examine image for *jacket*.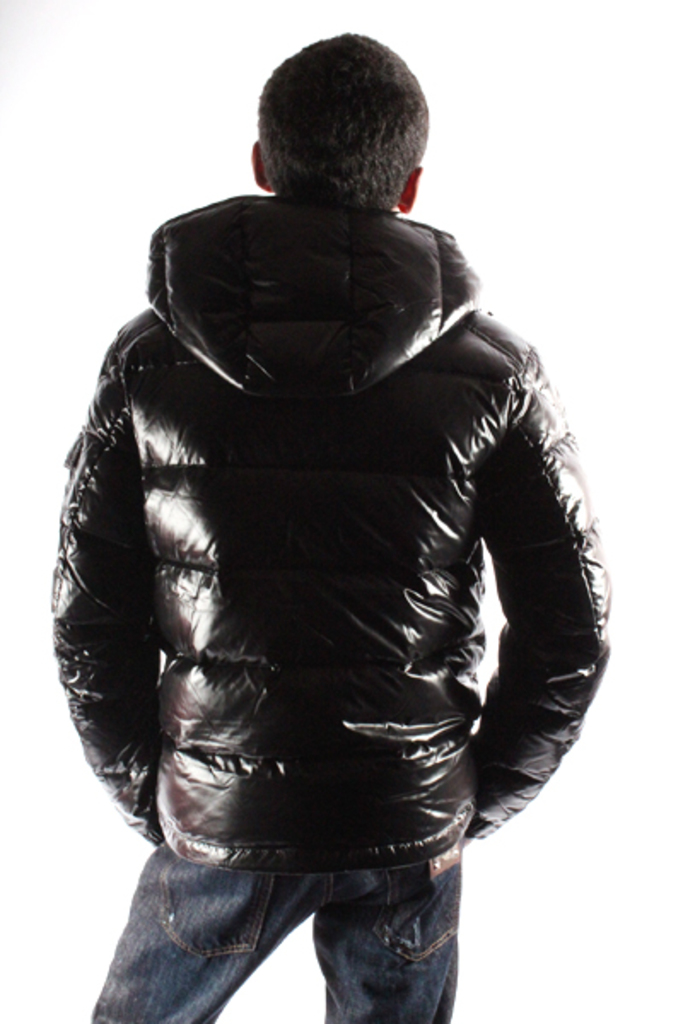
Examination result: (50, 191, 610, 869).
